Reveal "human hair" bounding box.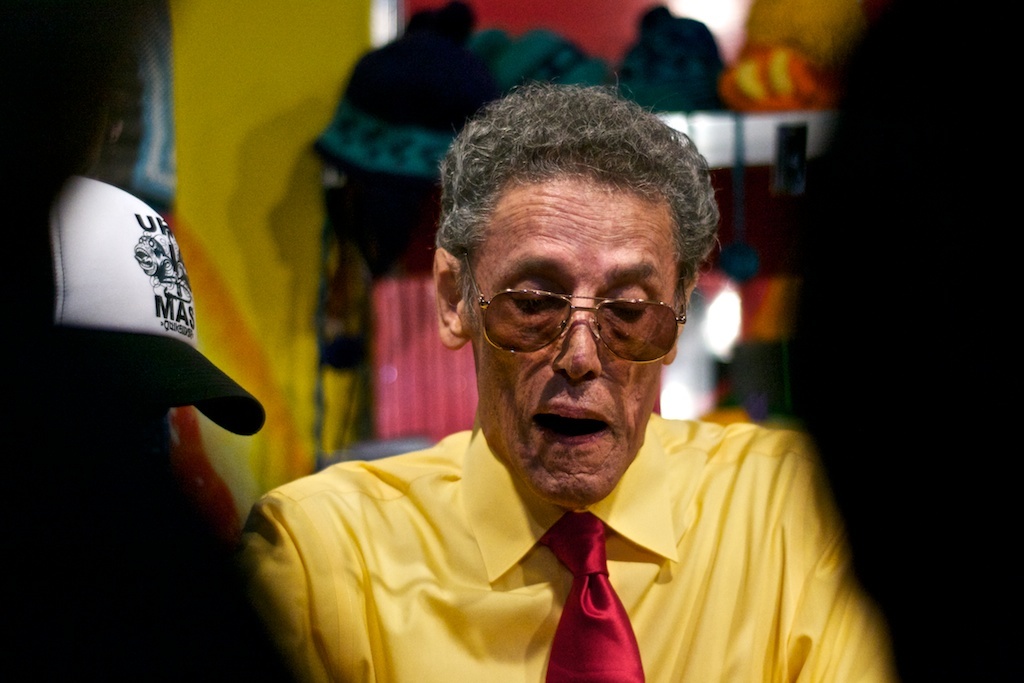
Revealed: (767, 0, 1023, 682).
